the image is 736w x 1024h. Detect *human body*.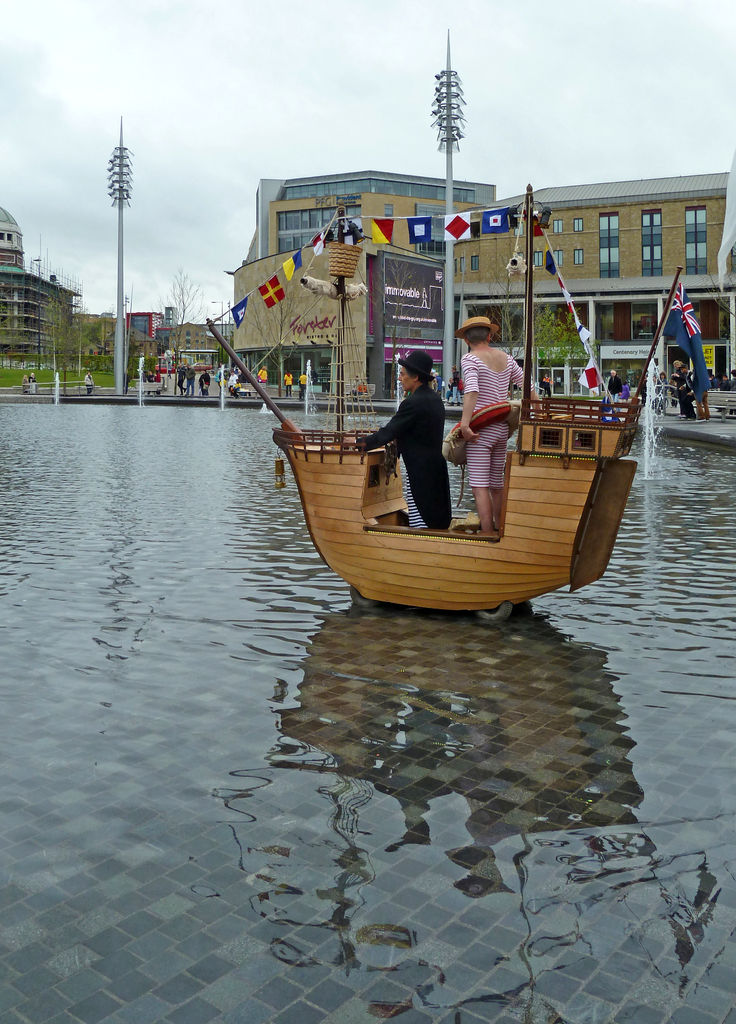
Detection: bbox=[462, 328, 525, 529].
